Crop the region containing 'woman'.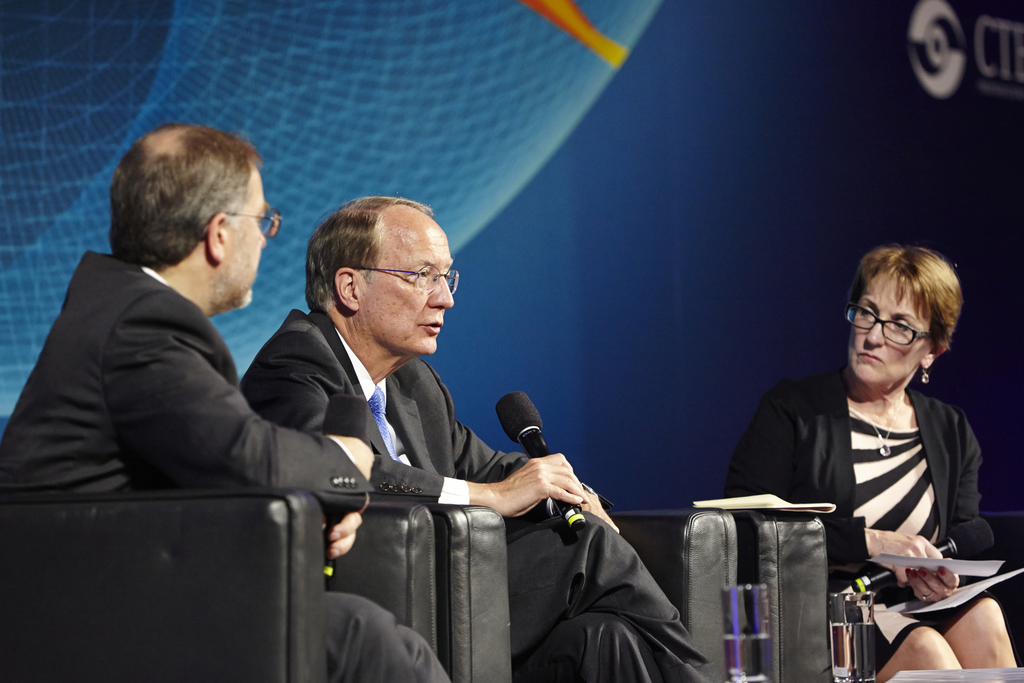
Crop region: {"x1": 715, "y1": 250, "x2": 1023, "y2": 679}.
